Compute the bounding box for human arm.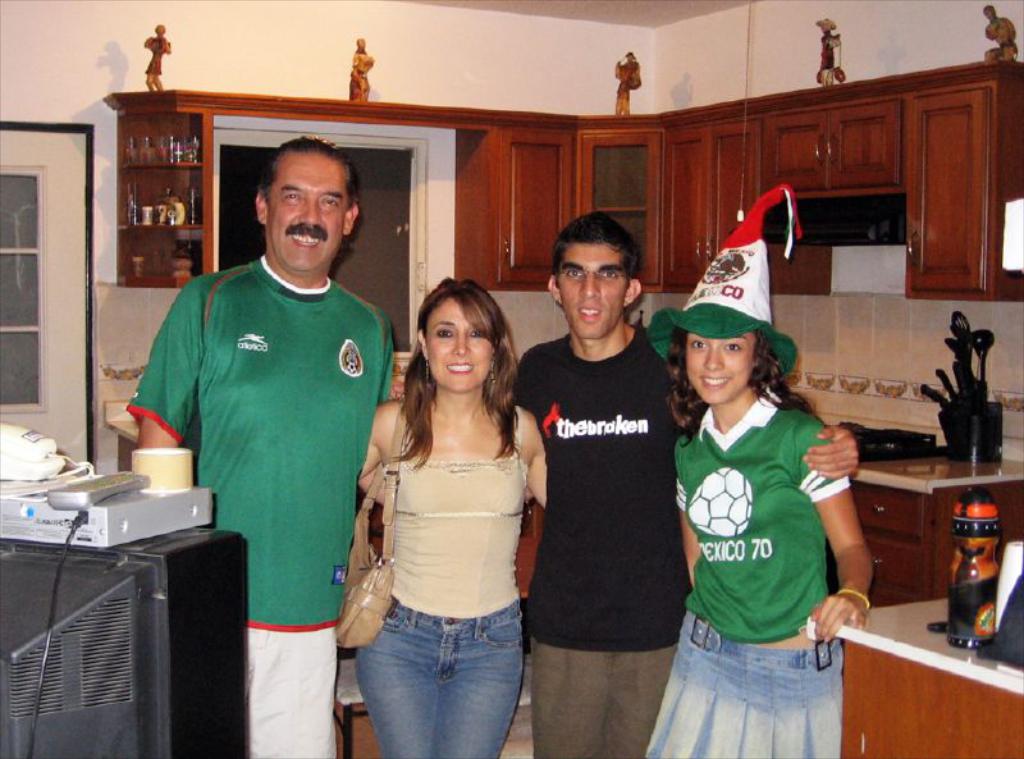
(132, 275, 200, 445).
